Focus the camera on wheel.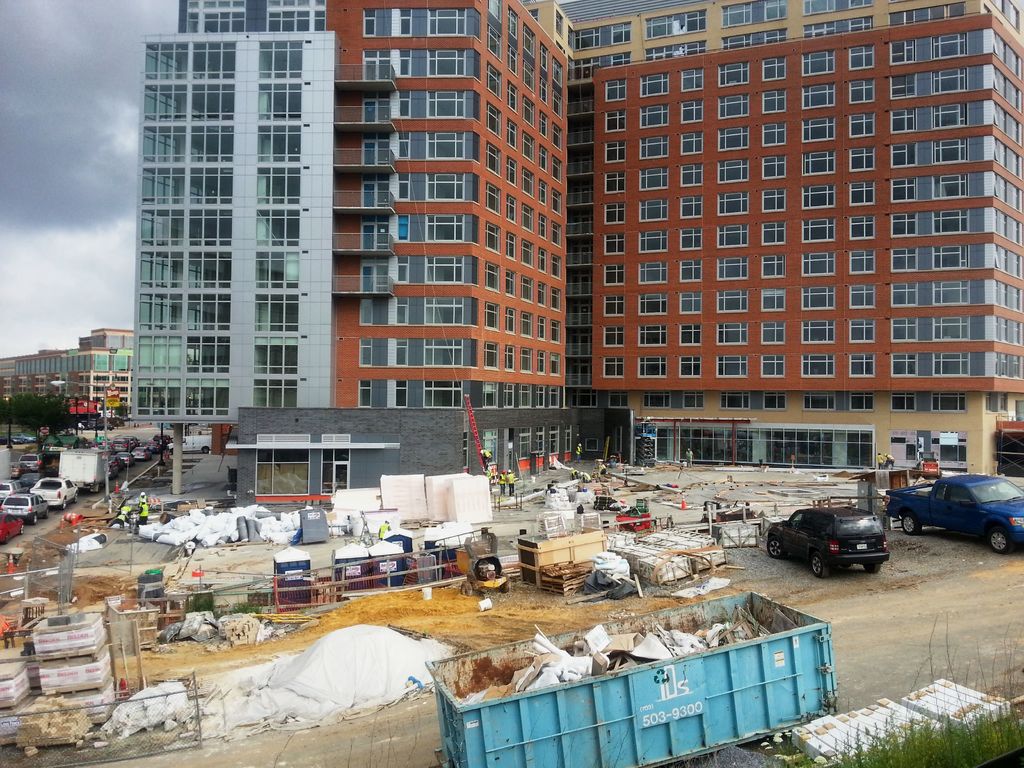
Focus region: pyautogui.locateOnScreen(62, 499, 68, 506).
